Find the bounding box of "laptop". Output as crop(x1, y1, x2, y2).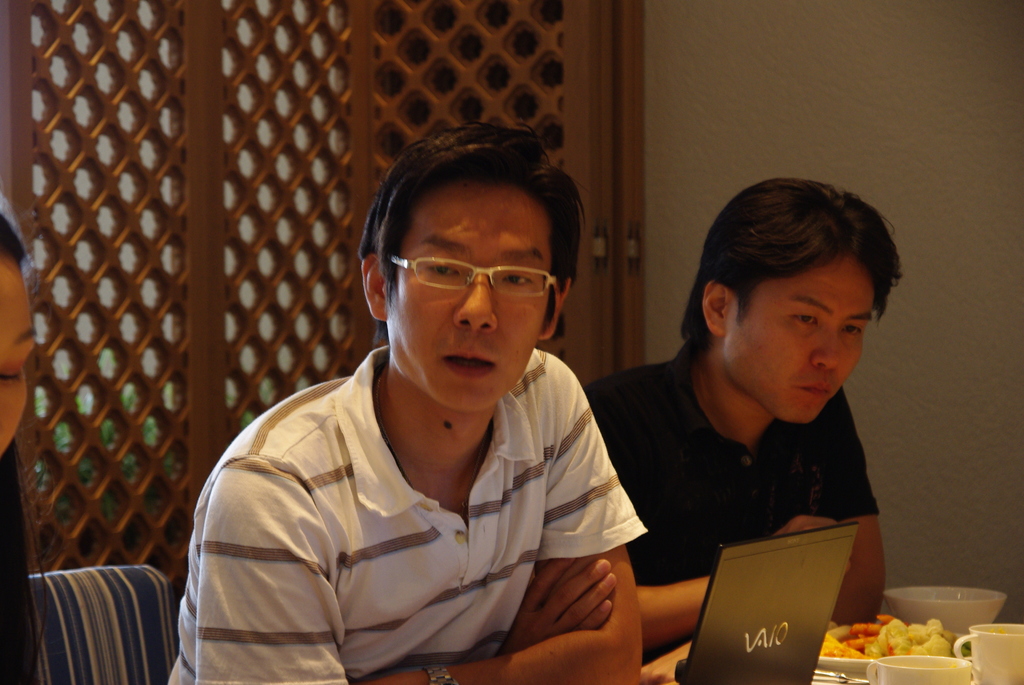
crop(676, 511, 877, 681).
